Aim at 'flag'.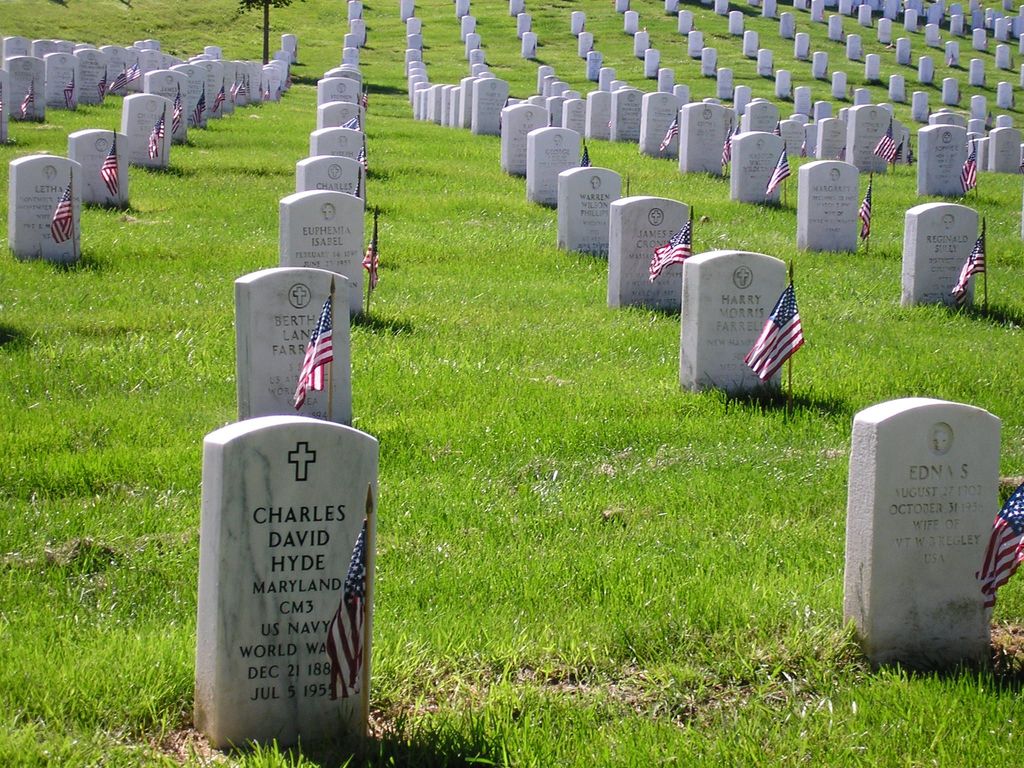
Aimed at [650, 214, 694, 278].
